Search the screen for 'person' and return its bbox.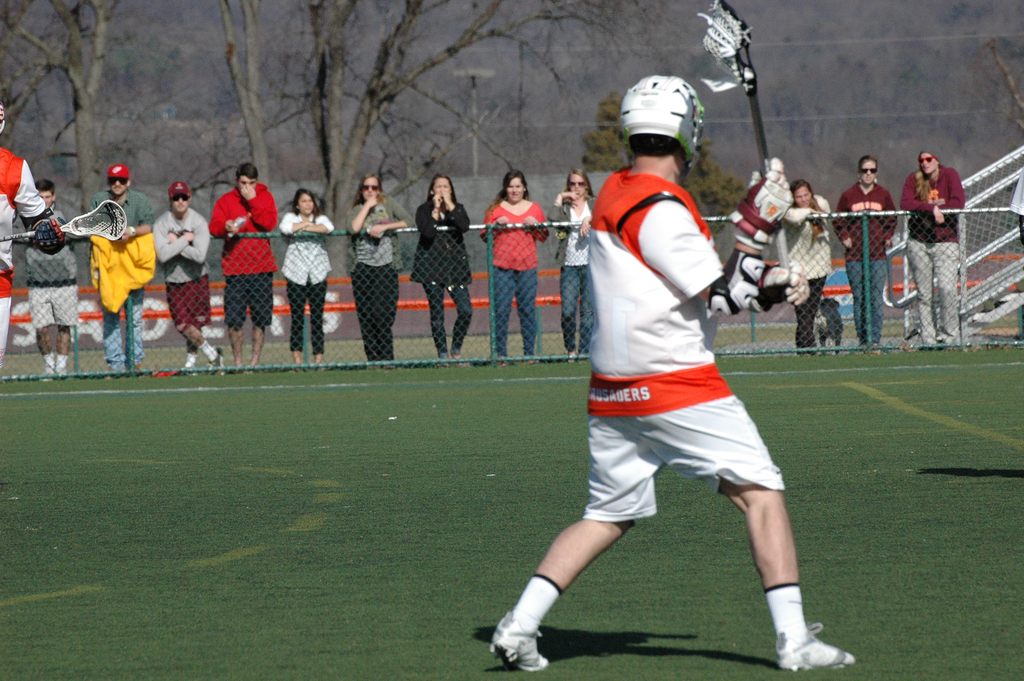
Found: <box>781,185,831,355</box>.
